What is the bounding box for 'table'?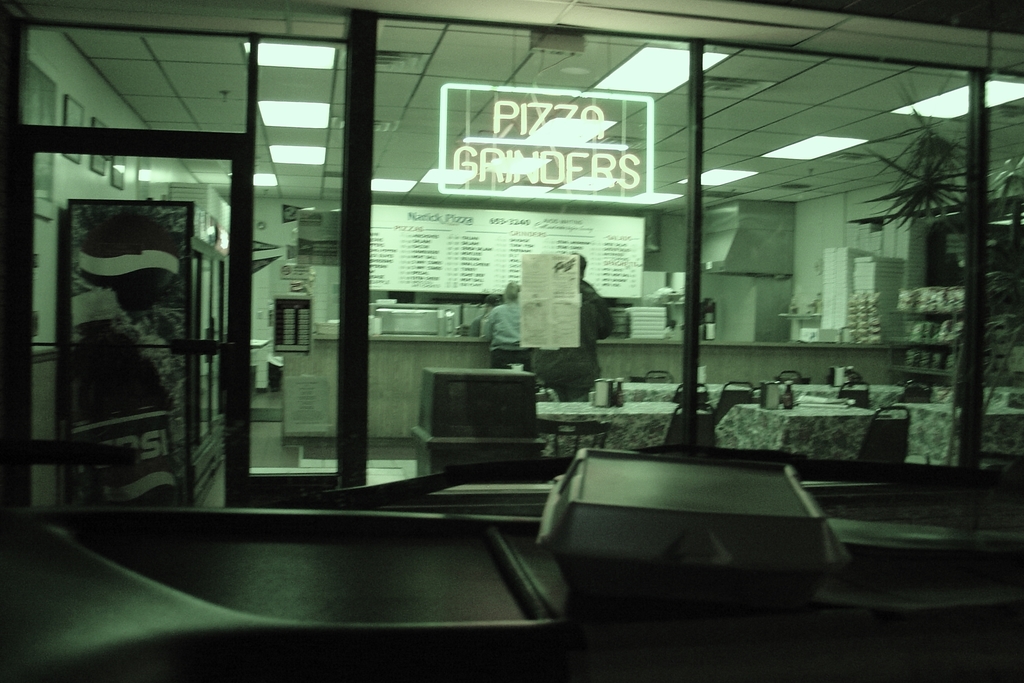
x1=716, y1=392, x2=895, y2=466.
